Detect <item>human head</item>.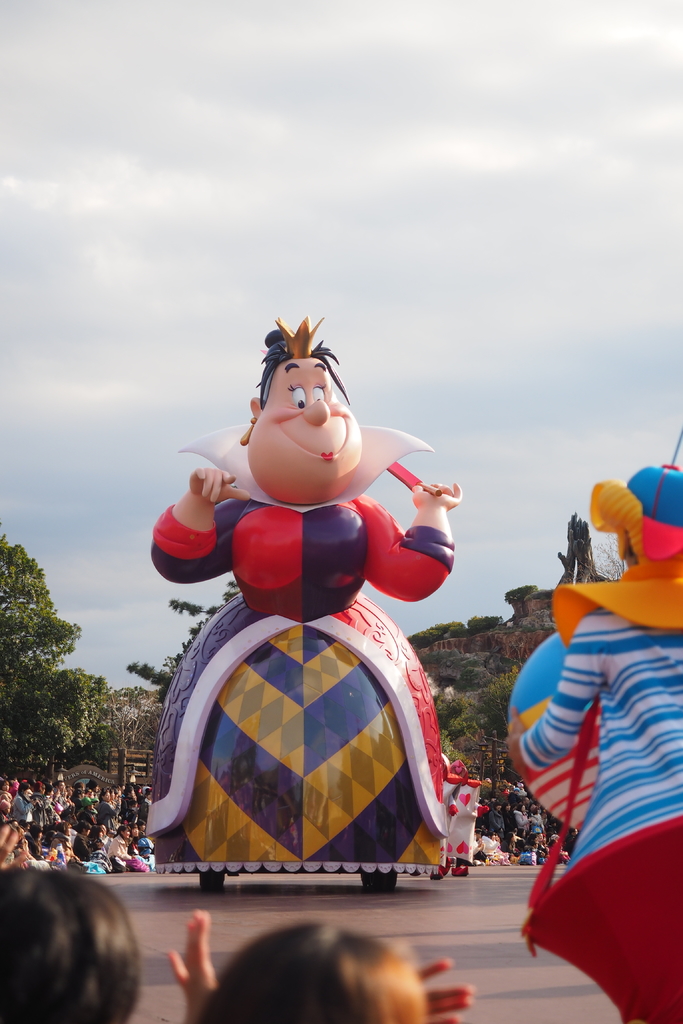
Detected at region(193, 922, 425, 1023).
